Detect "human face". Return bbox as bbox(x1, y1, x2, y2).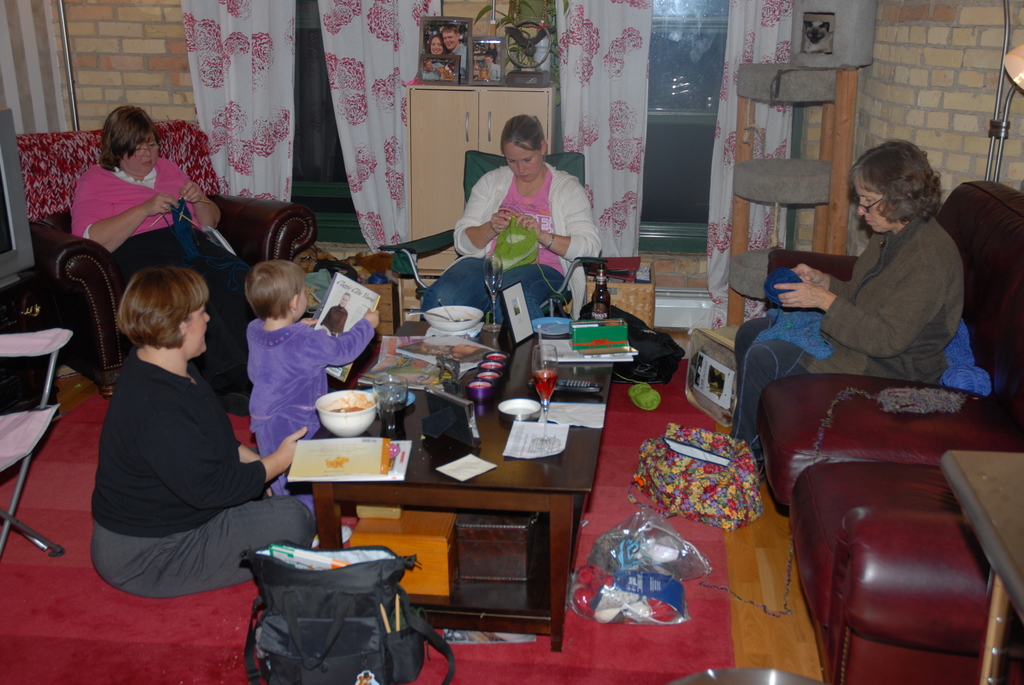
bbox(444, 31, 458, 49).
